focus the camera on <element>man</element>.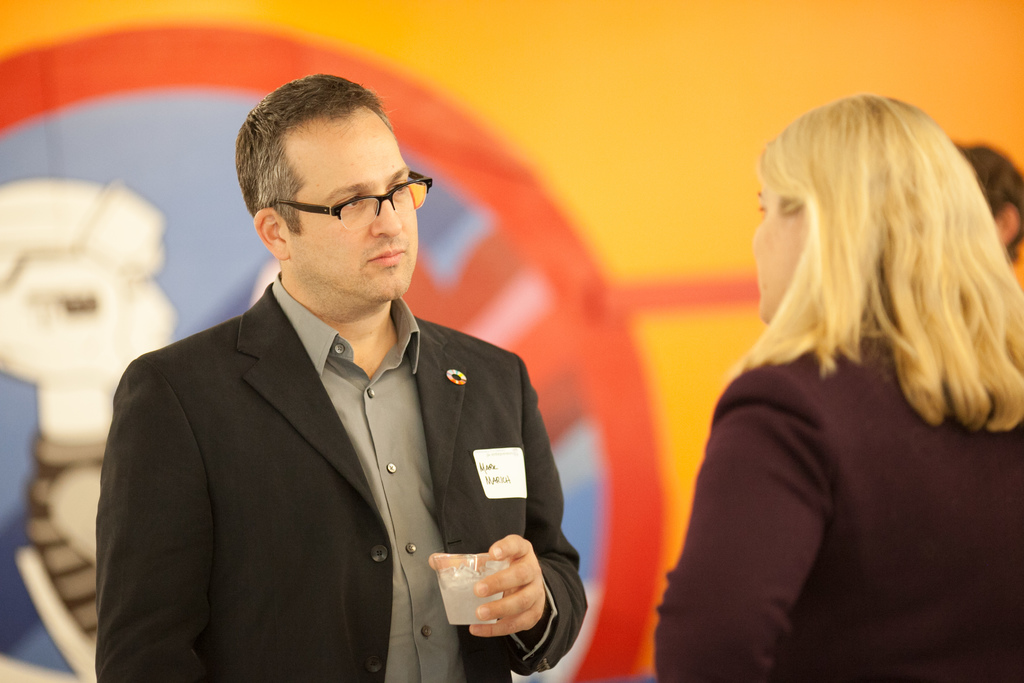
Focus region: 86/89/588/672.
